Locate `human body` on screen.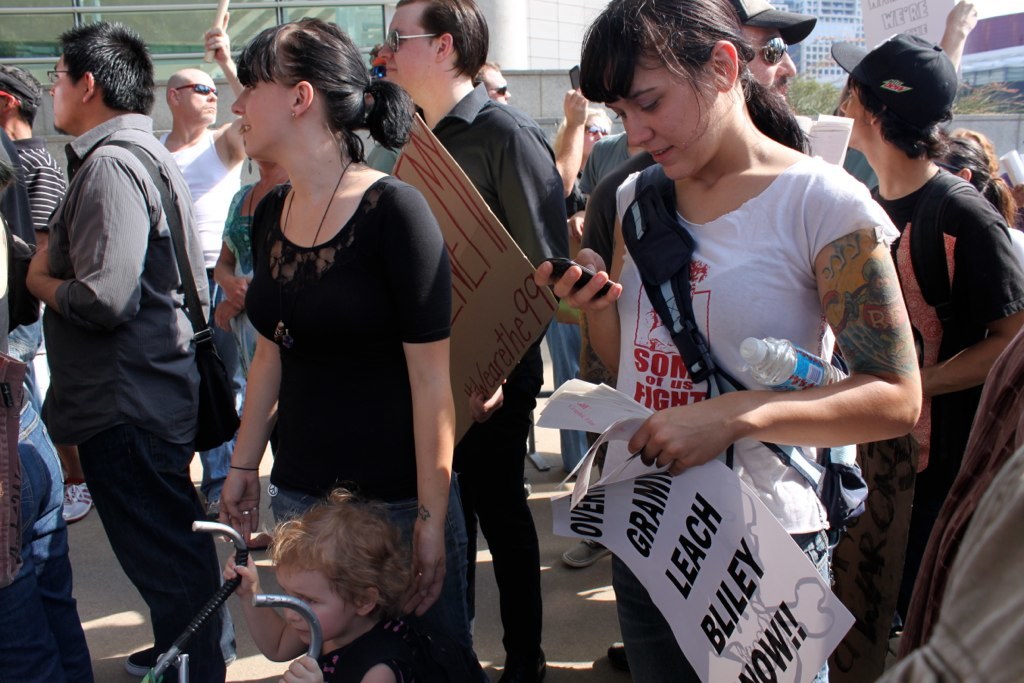
On screen at rect(370, 0, 570, 682).
